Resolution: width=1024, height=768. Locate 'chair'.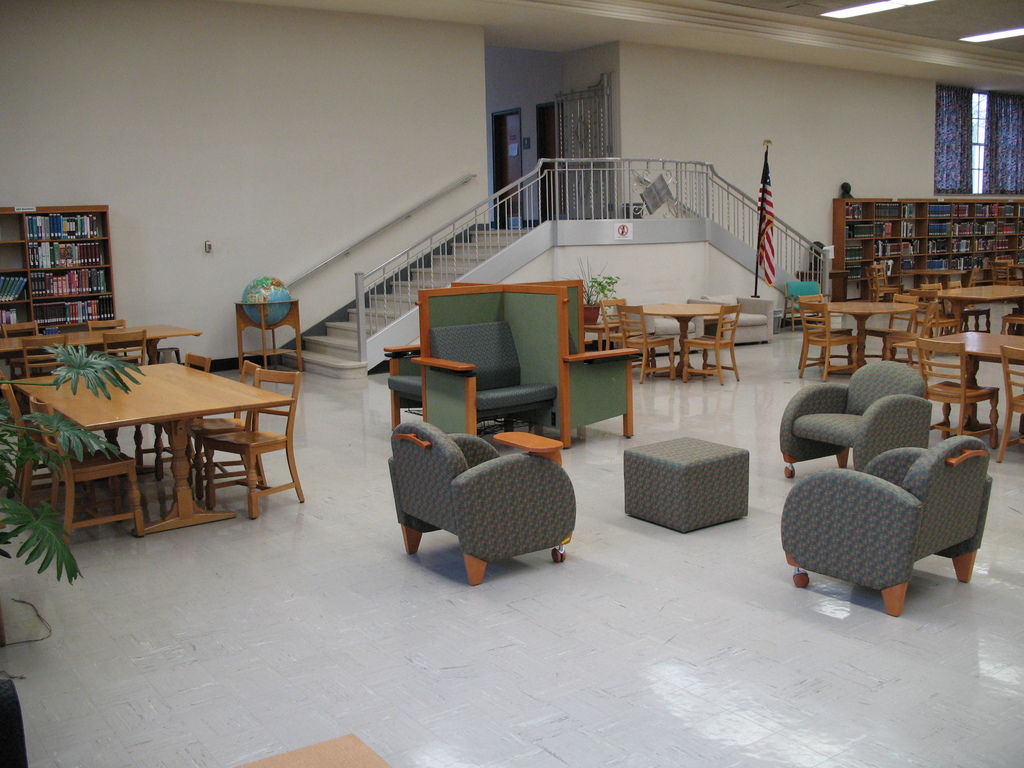
detection(999, 343, 1023, 462).
